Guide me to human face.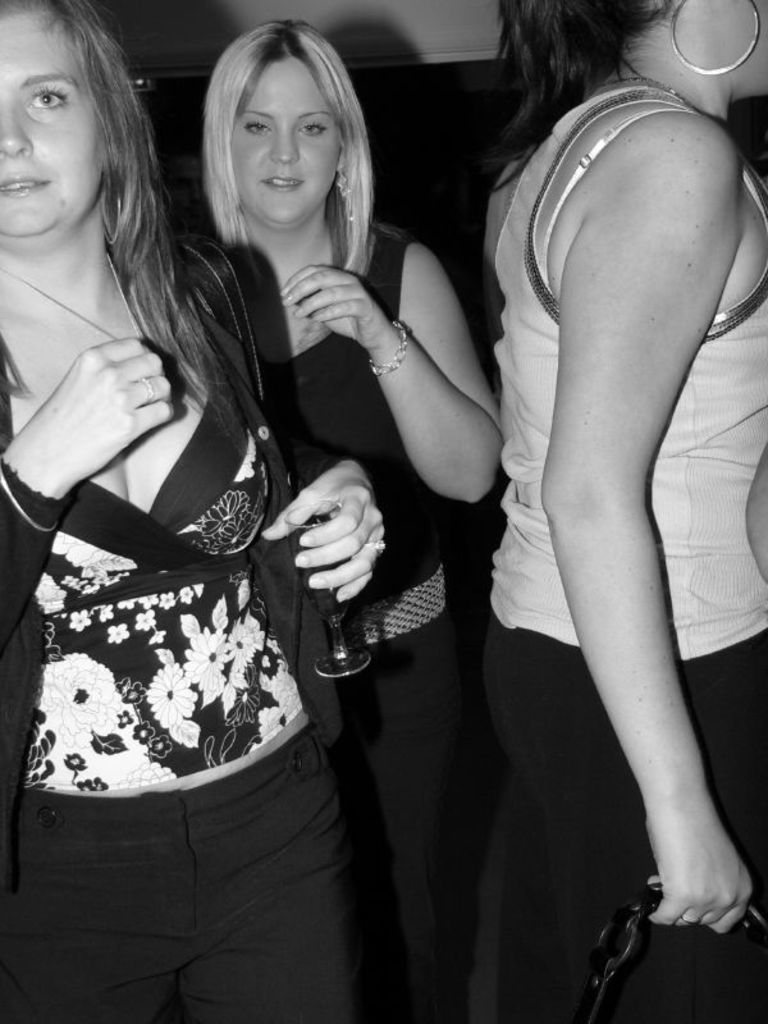
Guidance: (0,0,108,239).
